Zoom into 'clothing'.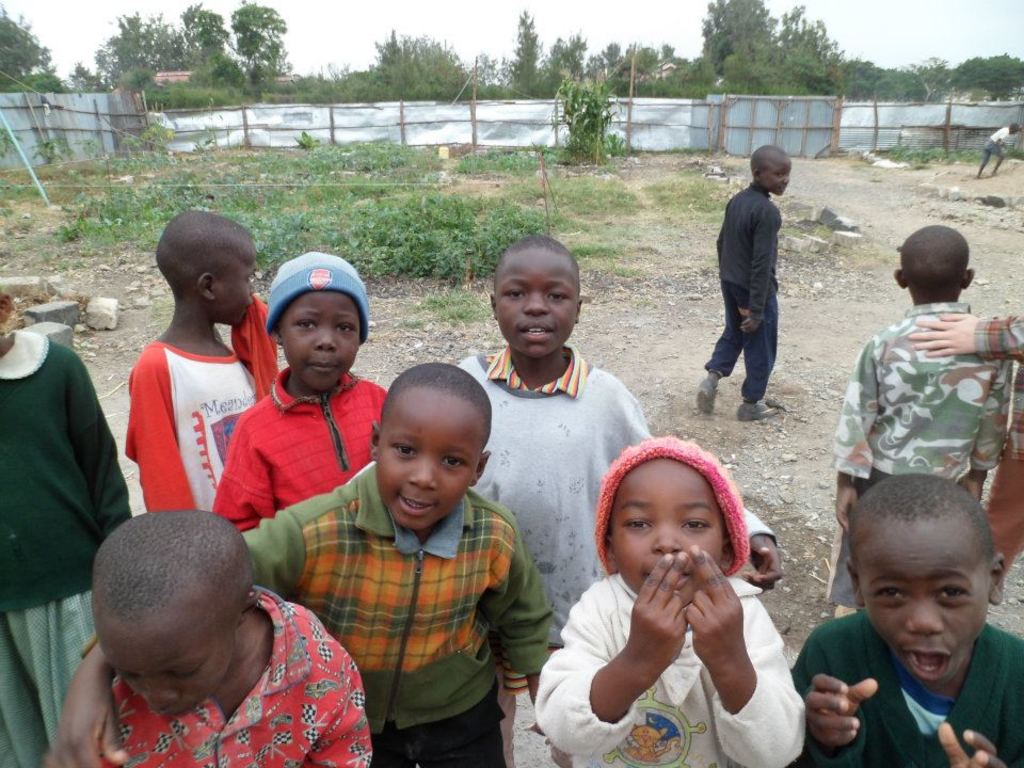
Zoom target: bbox(823, 298, 1004, 610).
